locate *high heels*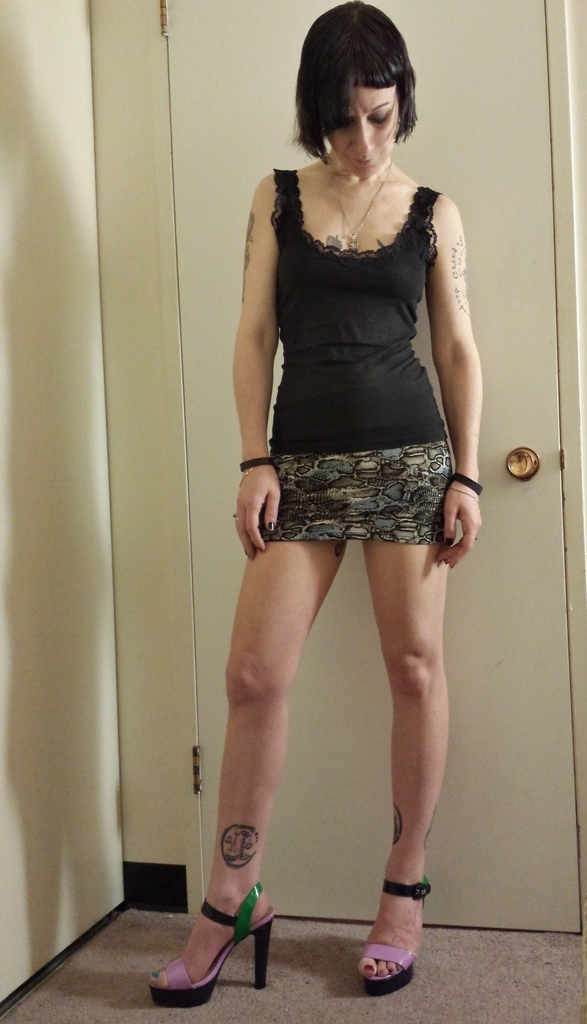
box=[358, 881, 435, 995]
